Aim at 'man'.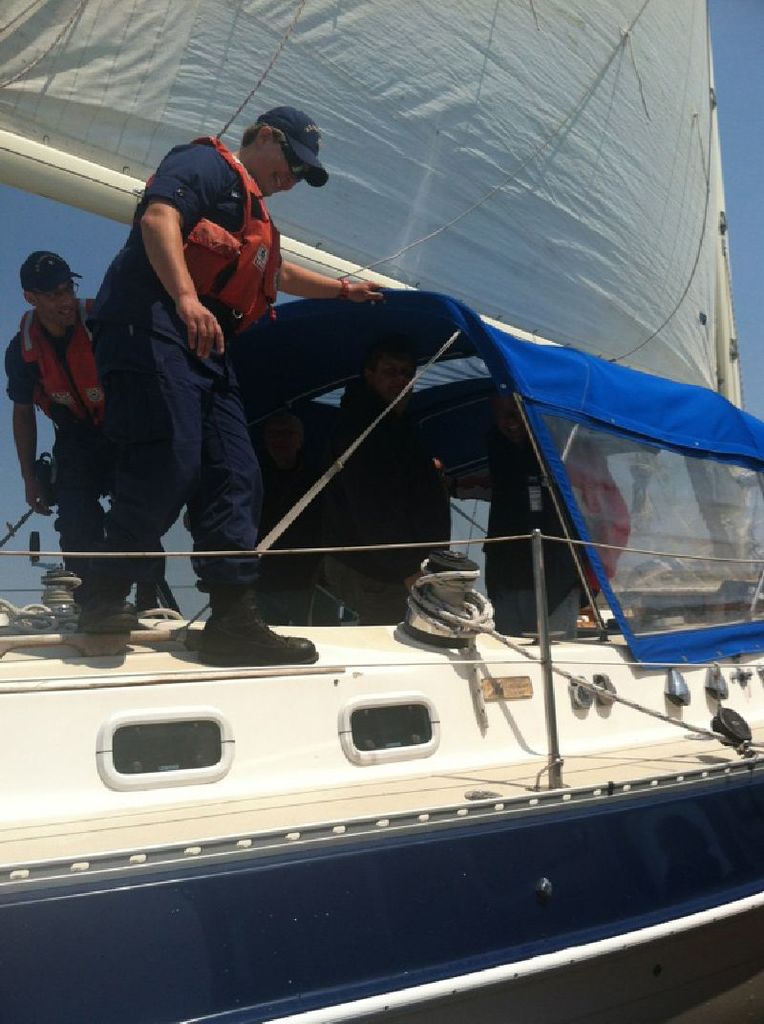
Aimed at x1=65, y1=111, x2=371, y2=620.
